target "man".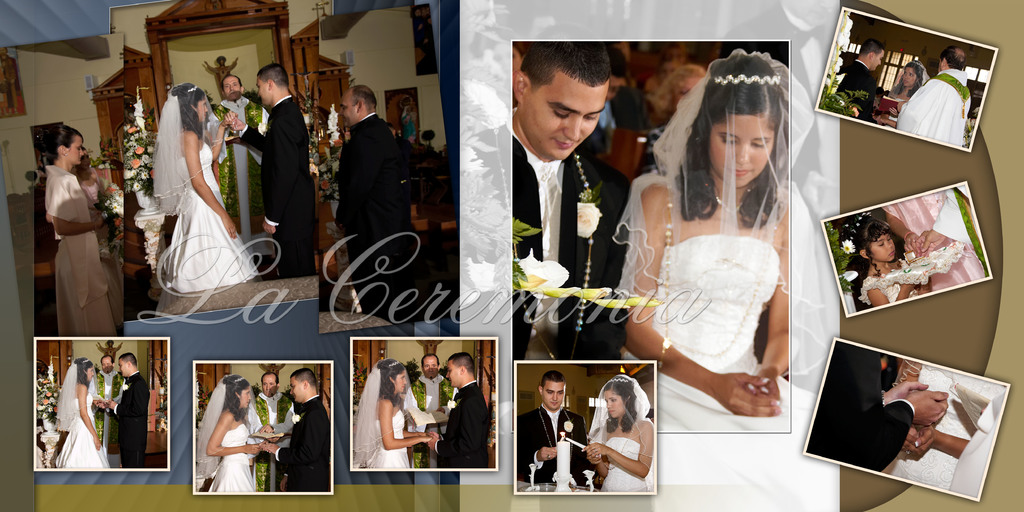
Target region: (left=255, top=366, right=300, bottom=486).
